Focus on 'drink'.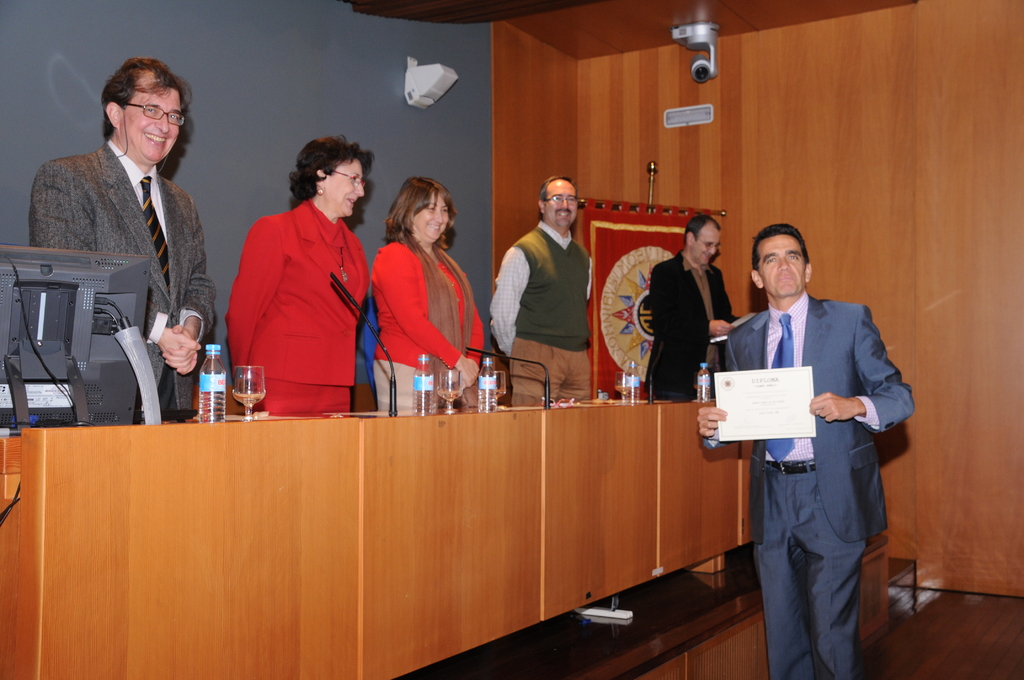
Focused at [237,392,261,405].
